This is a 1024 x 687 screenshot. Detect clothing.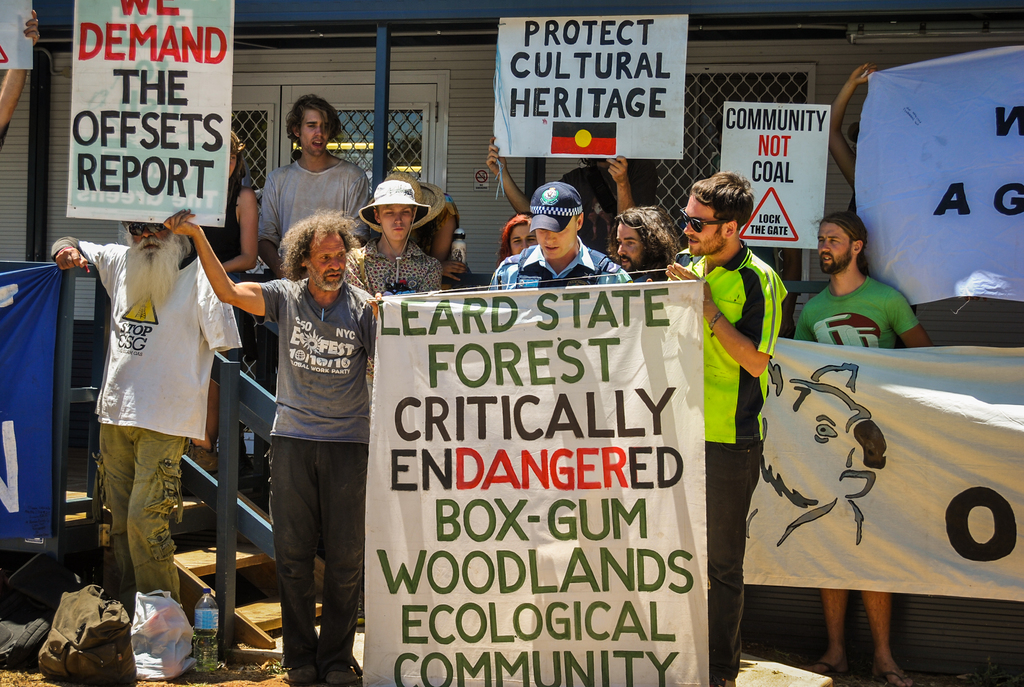
box=[629, 253, 657, 286].
